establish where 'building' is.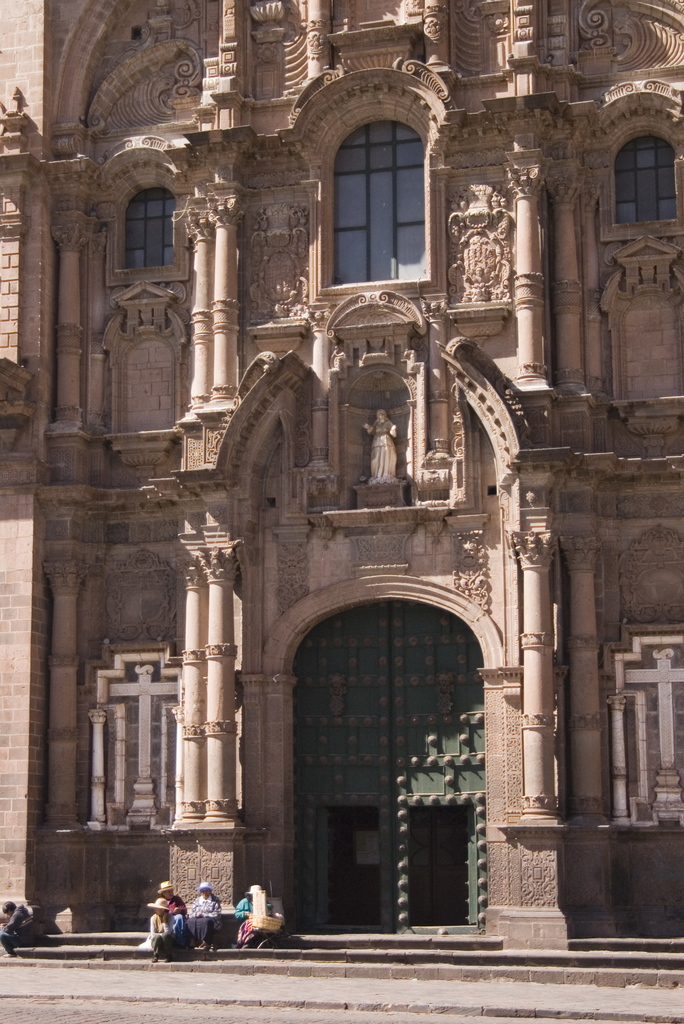
Established at (x1=0, y1=0, x2=683, y2=1023).
